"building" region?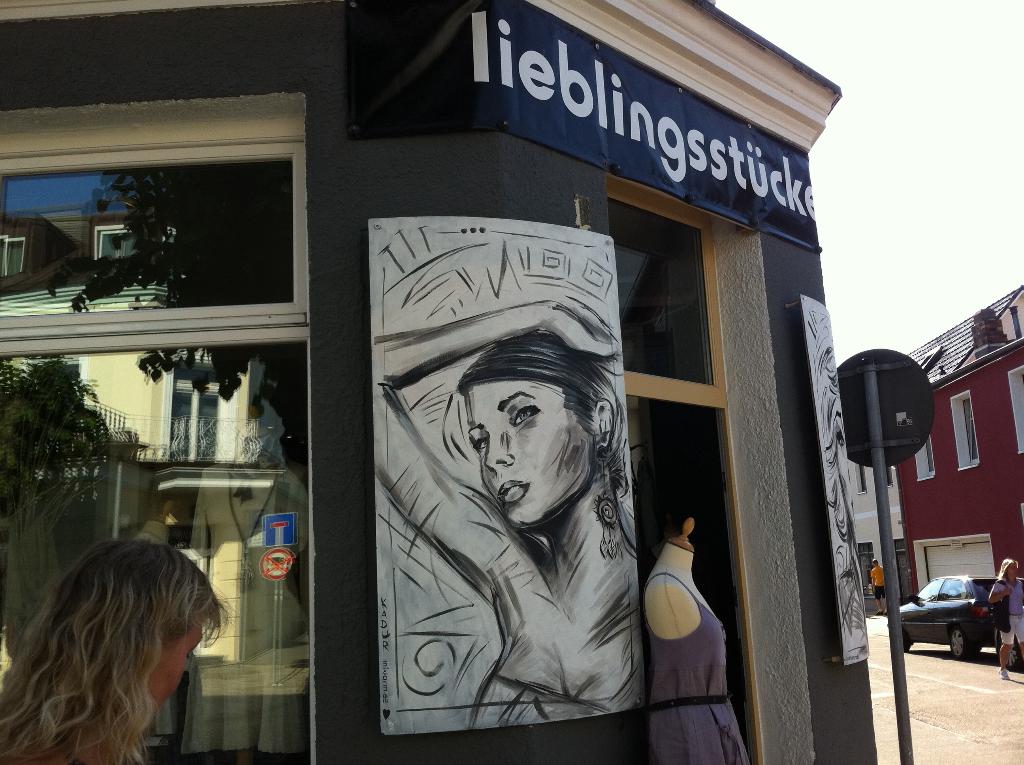
<box>848,279,1023,673</box>
